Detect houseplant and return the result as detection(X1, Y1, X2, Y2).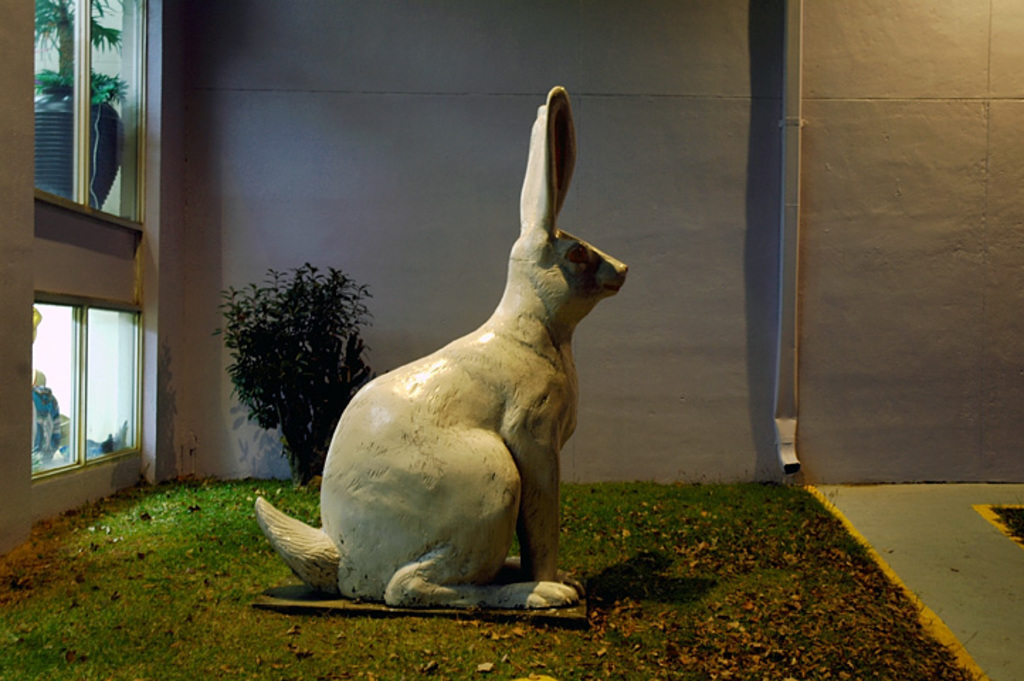
detection(28, 0, 125, 213).
